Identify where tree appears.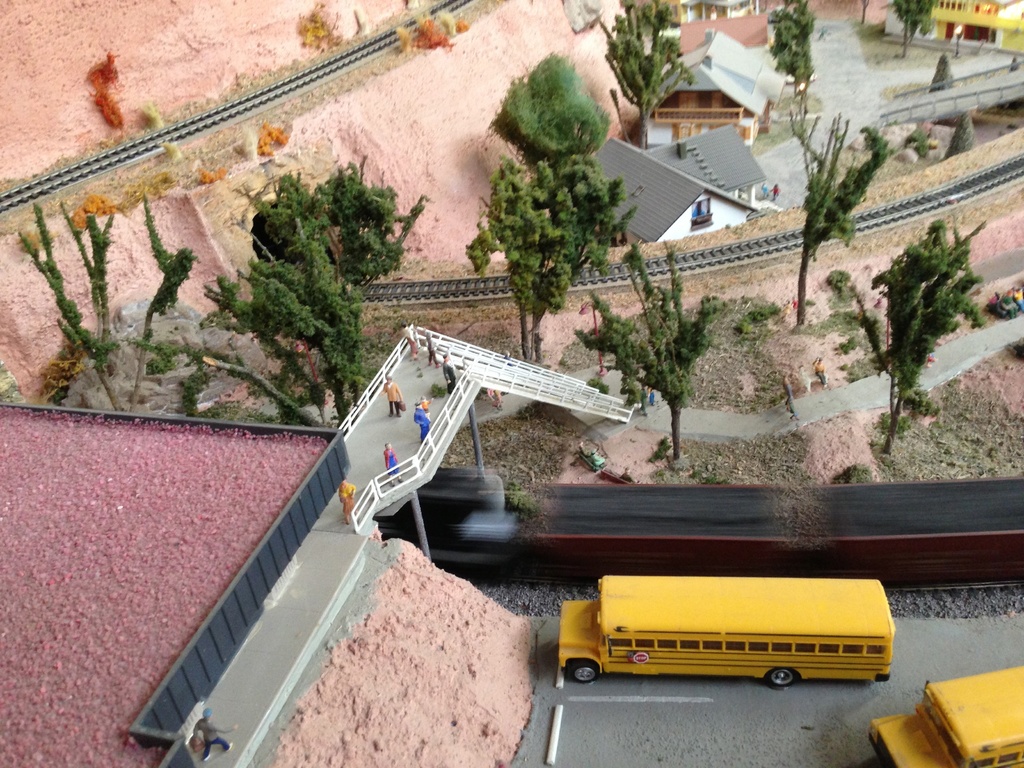
Appears at 472, 148, 634, 362.
